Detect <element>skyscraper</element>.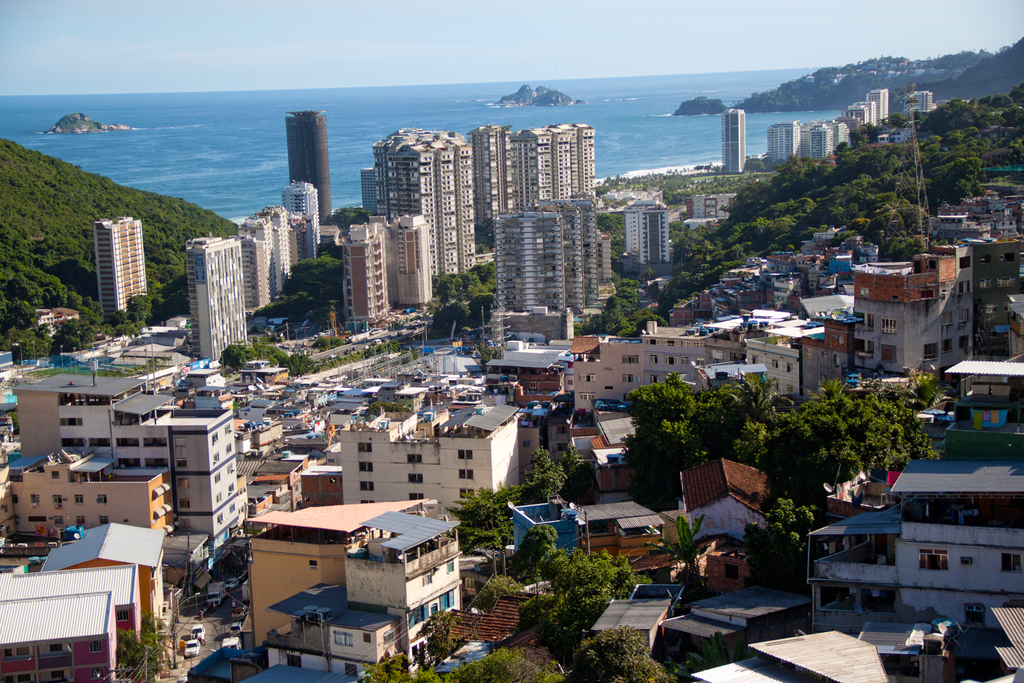
Detected at locate(369, 119, 472, 281).
